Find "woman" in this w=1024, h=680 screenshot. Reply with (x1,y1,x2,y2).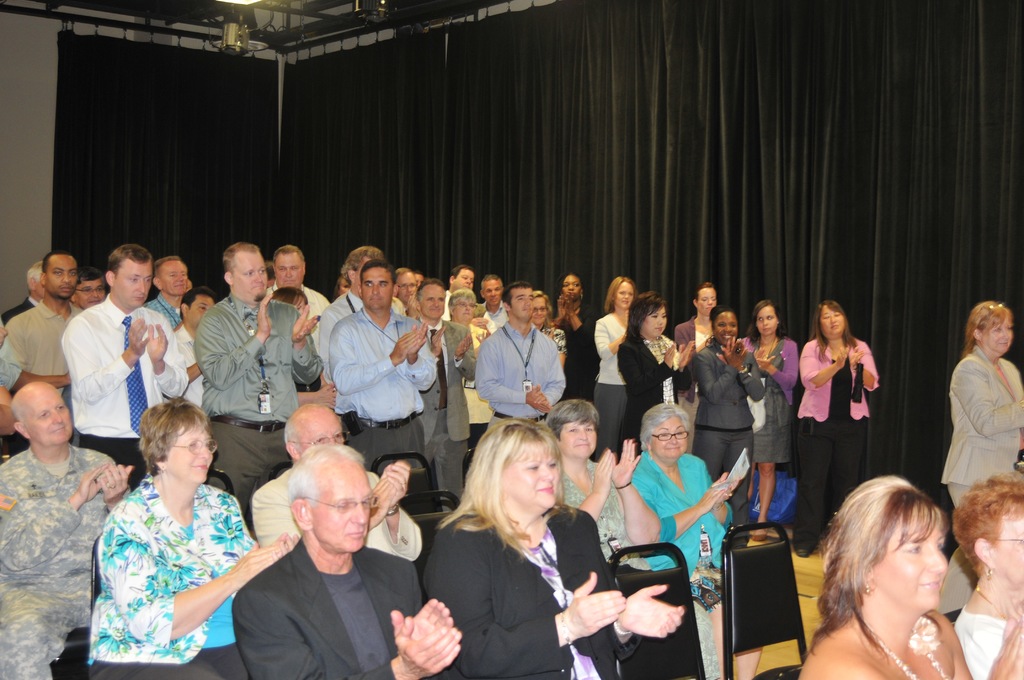
(447,284,497,469).
